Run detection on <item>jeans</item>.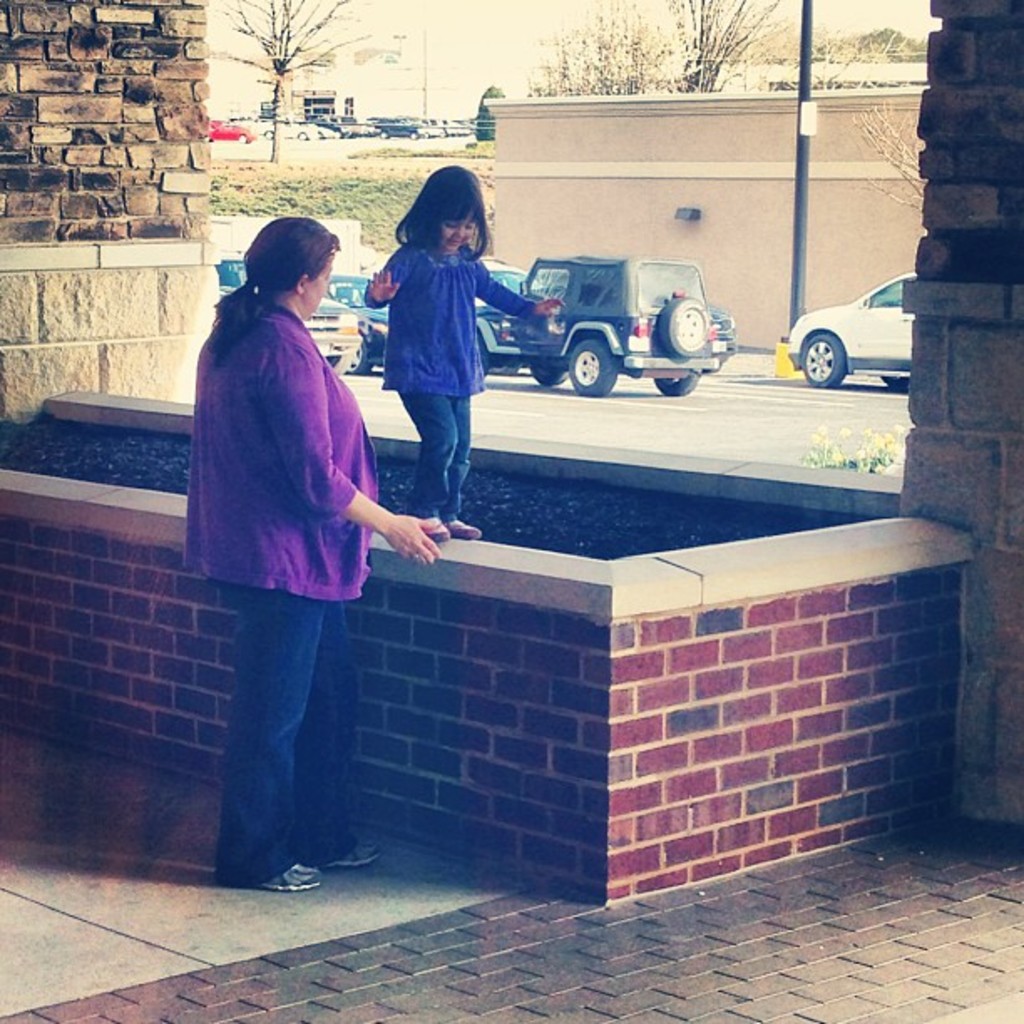
Result: bbox=(224, 594, 375, 890).
